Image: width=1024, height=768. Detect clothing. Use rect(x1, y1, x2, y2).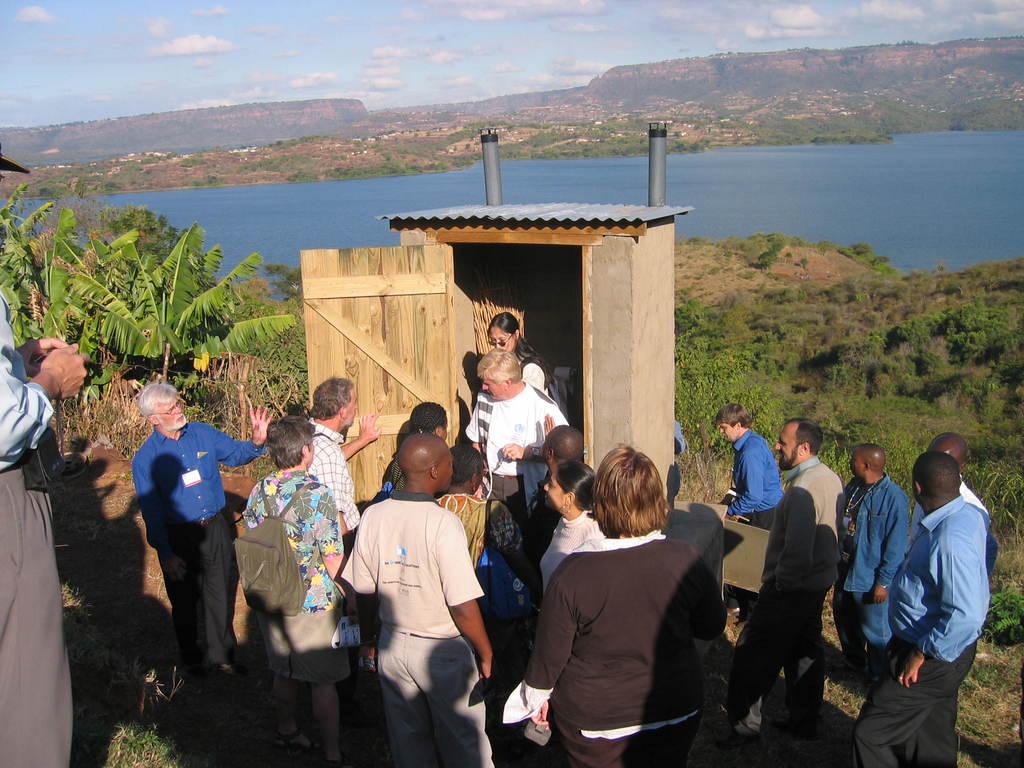
rect(534, 489, 598, 592).
